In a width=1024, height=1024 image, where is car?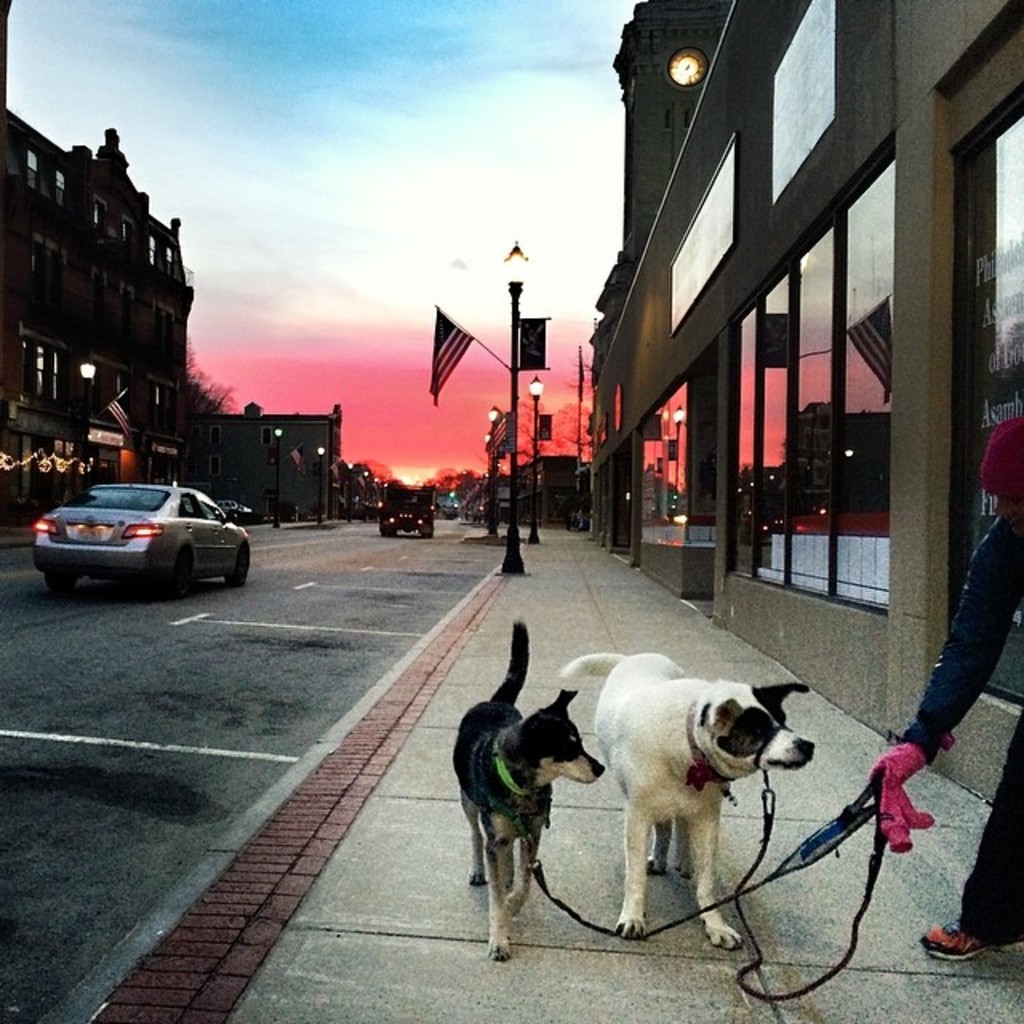
[21, 478, 254, 602].
